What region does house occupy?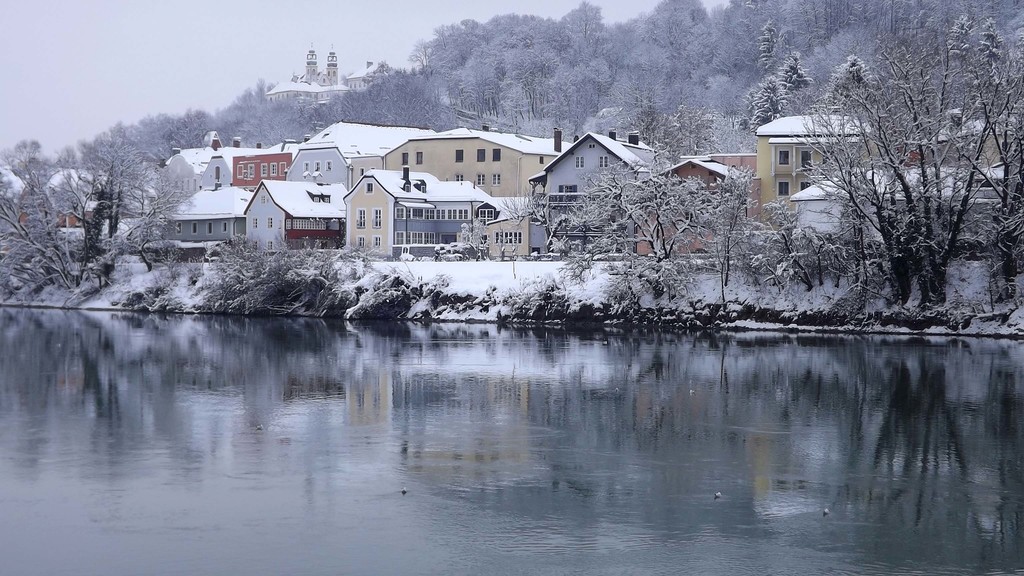
x1=753 y1=97 x2=879 y2=212.
